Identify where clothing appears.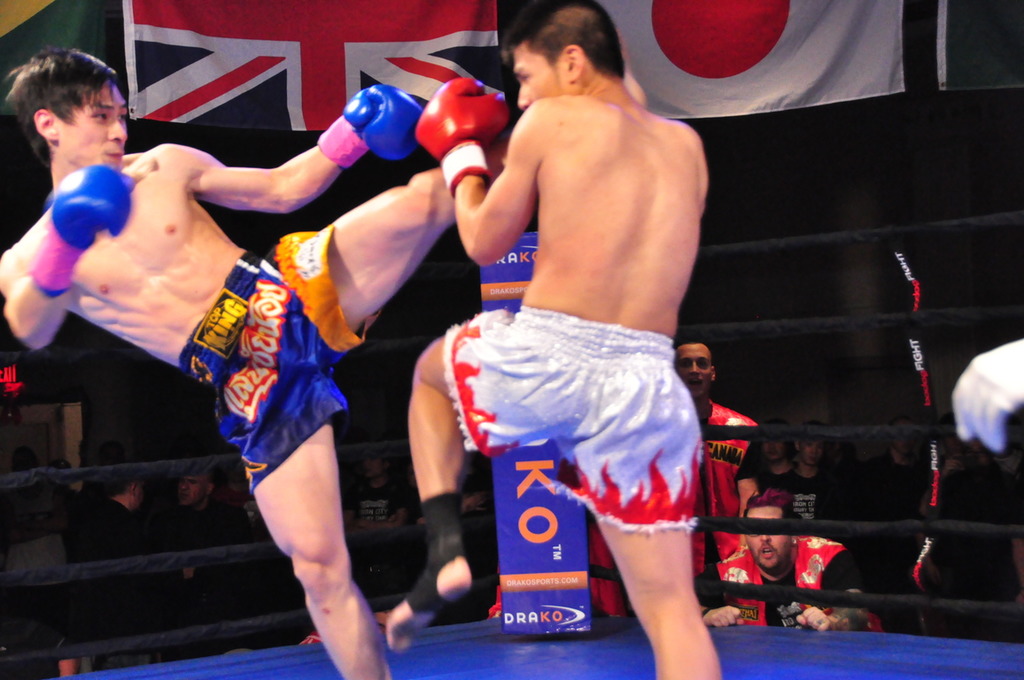
Appears at 682, 544, 924, 636.
